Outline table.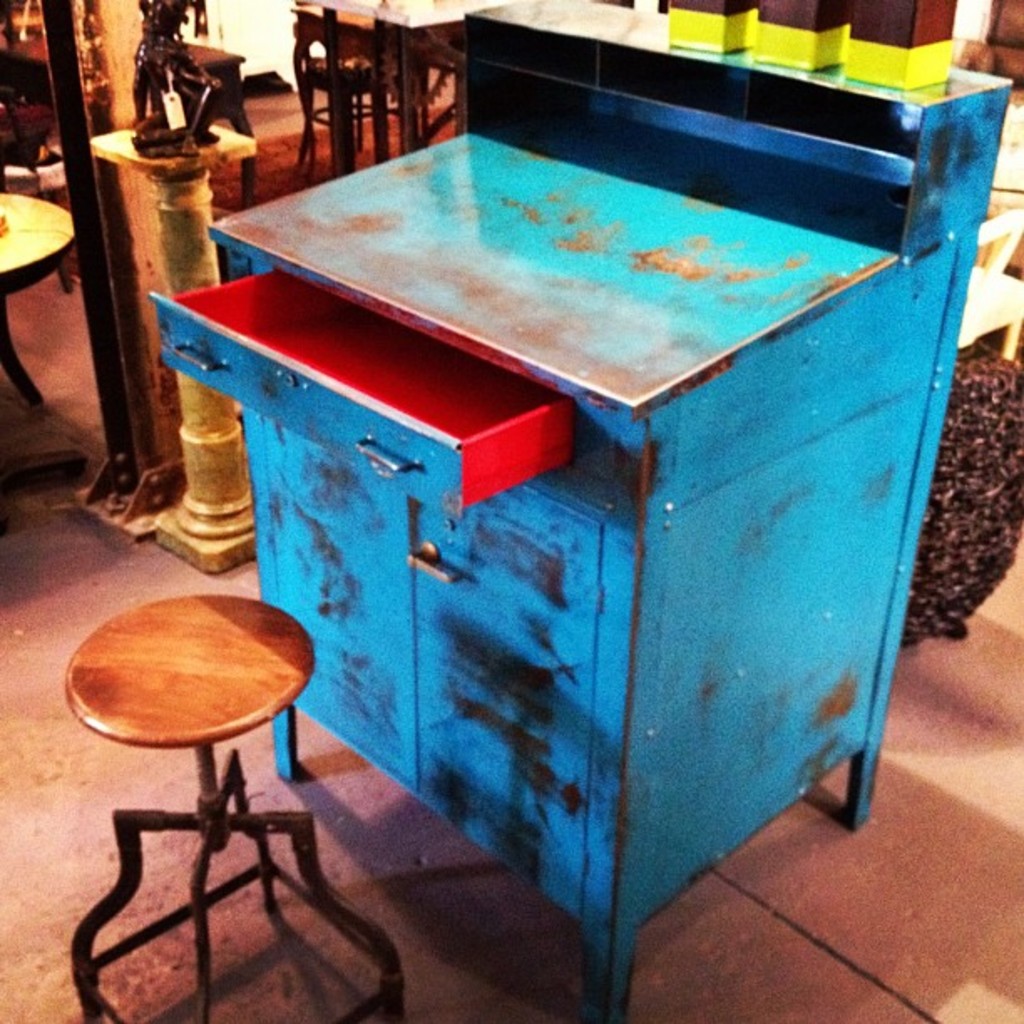
Outline: bbox(154, 0, 1017, 1022).
